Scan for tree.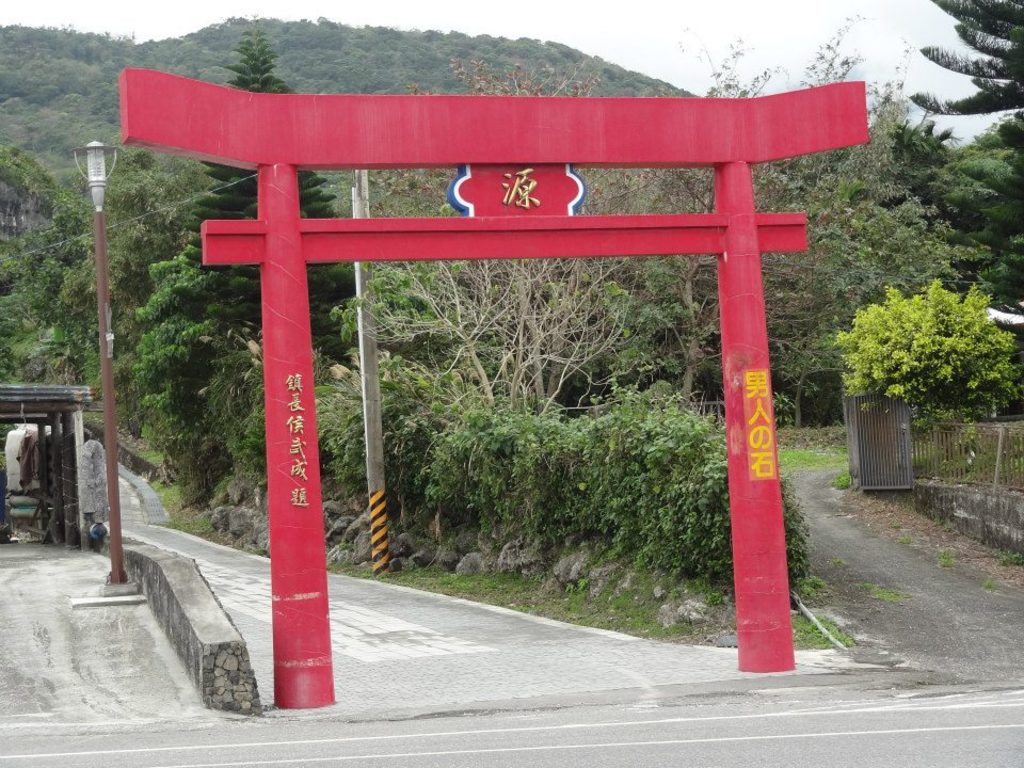
Scan result: region(0, 229, 61, 351).
